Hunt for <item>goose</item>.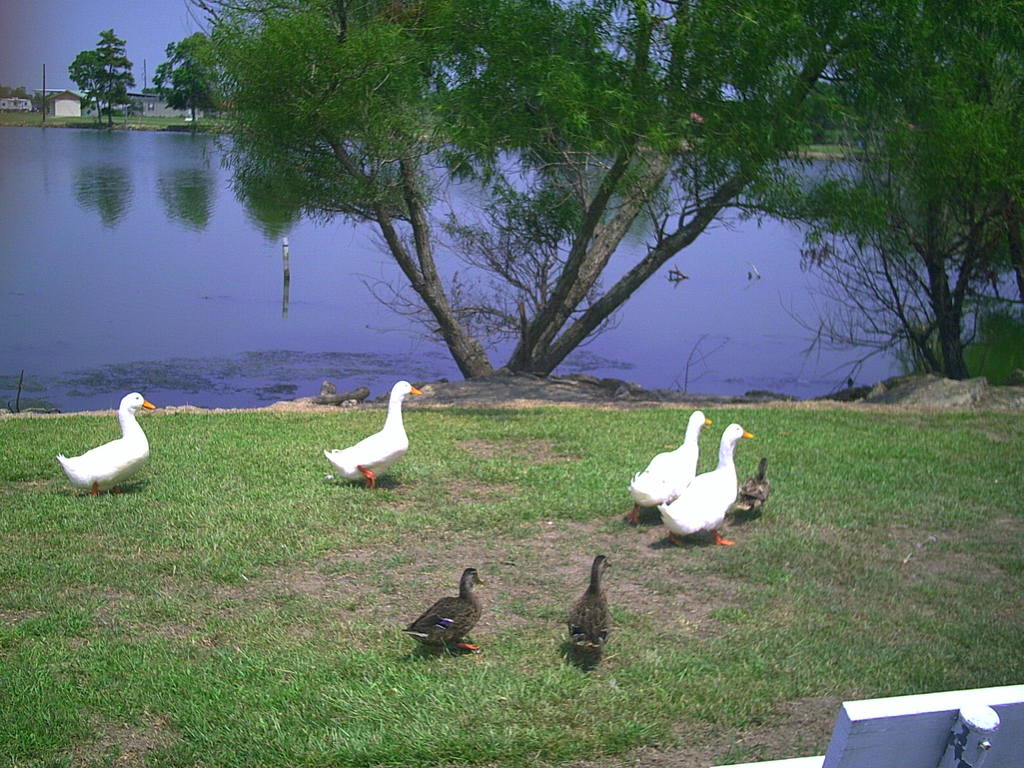
Hunted down at (left=624, top=408, right=712, bottom=525).
